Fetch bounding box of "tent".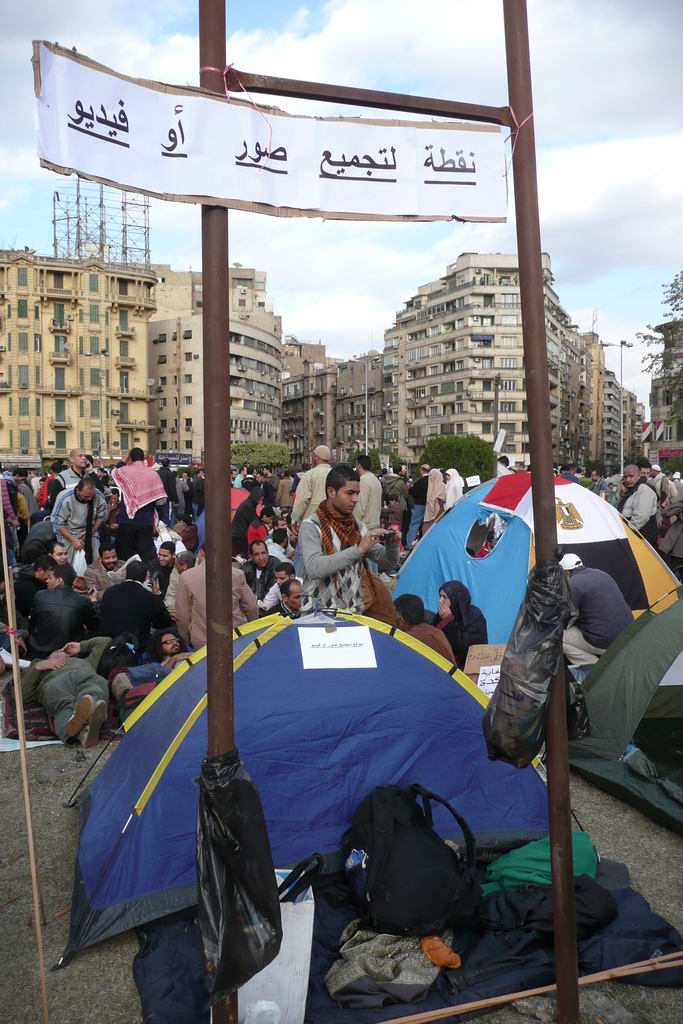
Bbox: (x1=561, y1=559, x2=682, y2=846).
